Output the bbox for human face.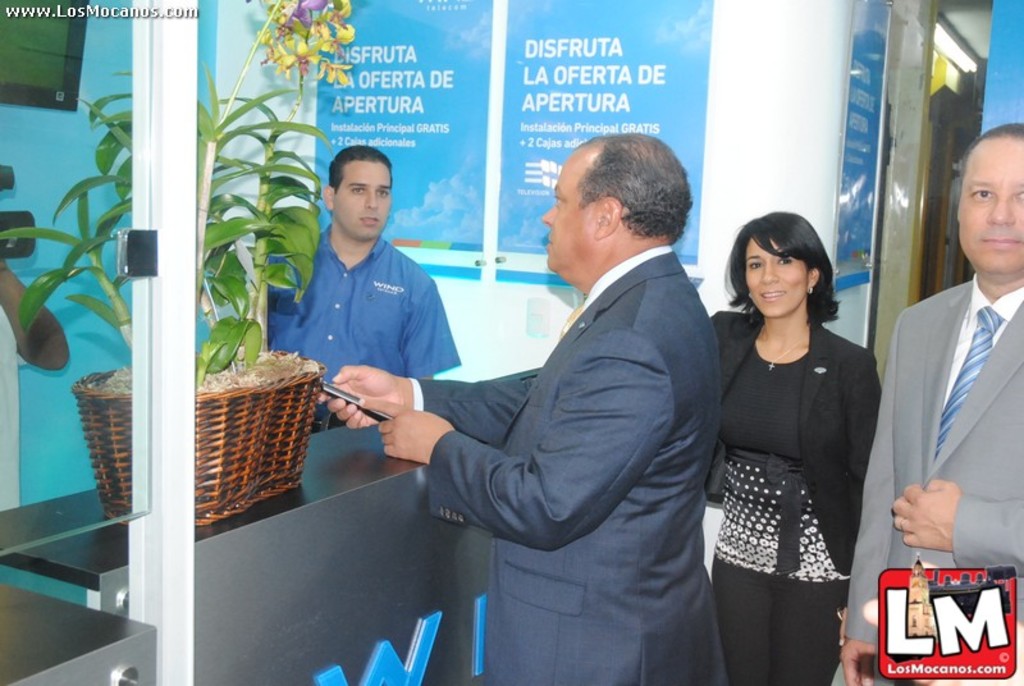
326, 154, 394, 244.
